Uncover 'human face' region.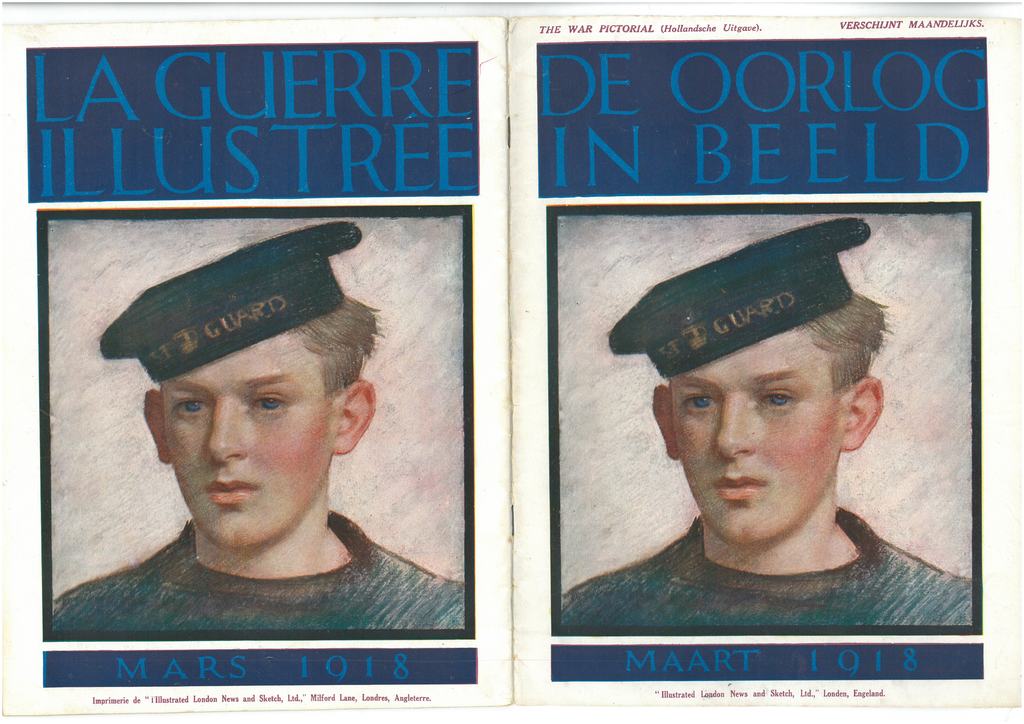
Uncovered: [164, 339, 334, 542].
